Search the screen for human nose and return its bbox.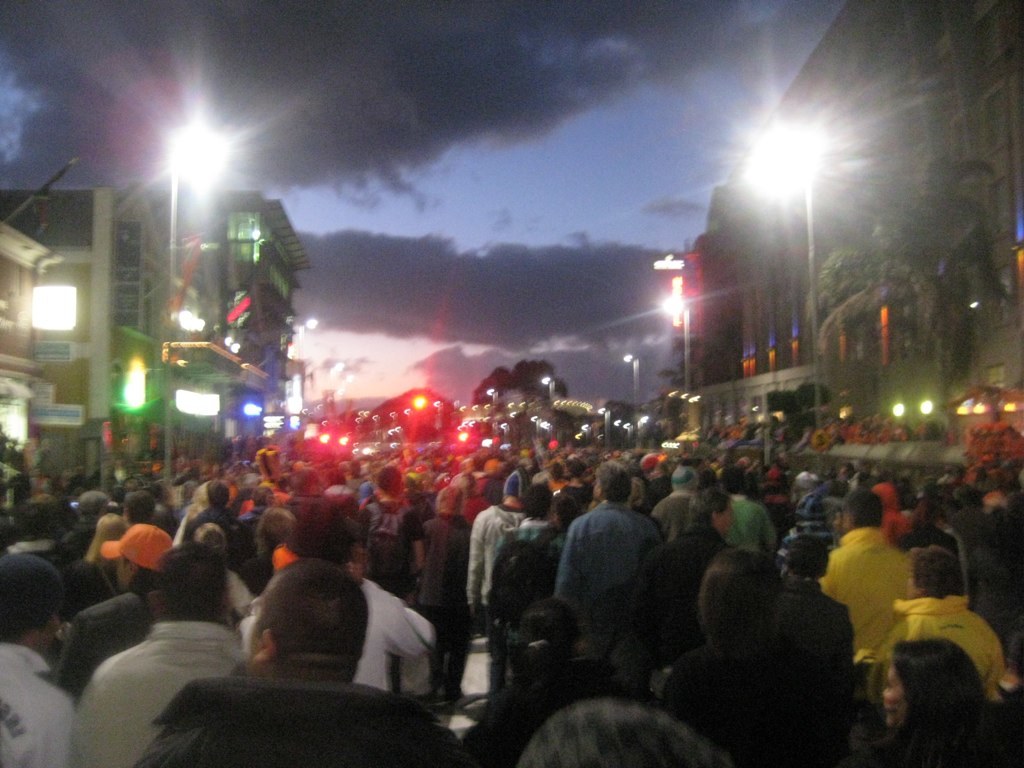
Found: x1=878, y1=687, x2=888, y2=696.
